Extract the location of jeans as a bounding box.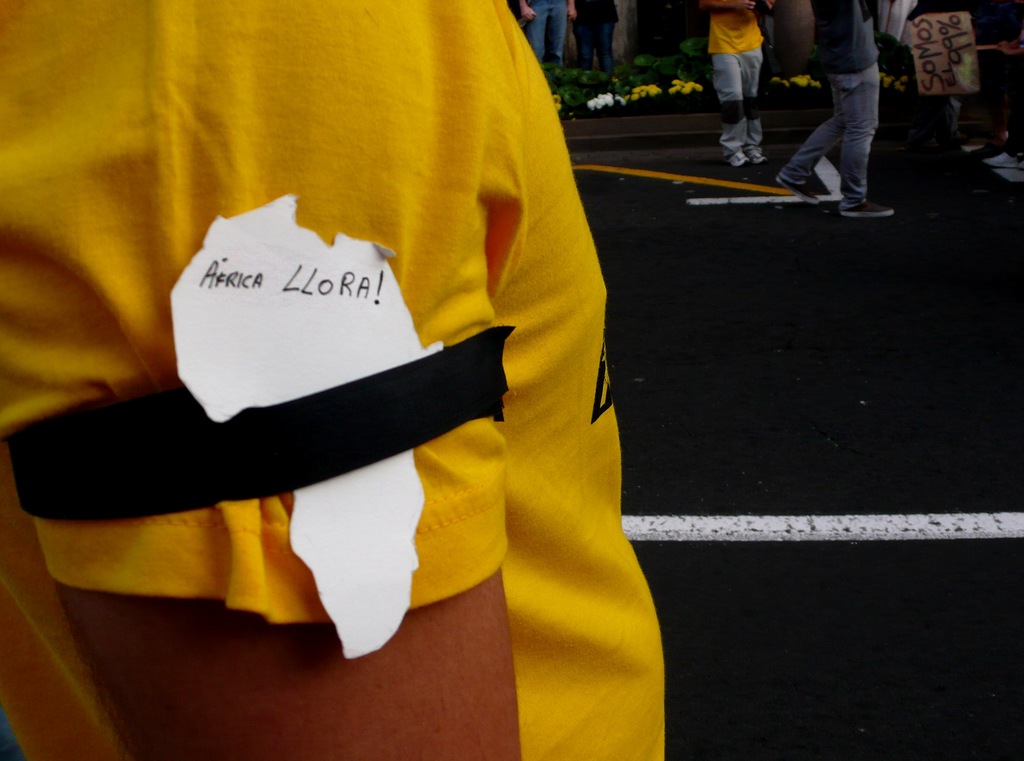
708, 47, 770, 157.
